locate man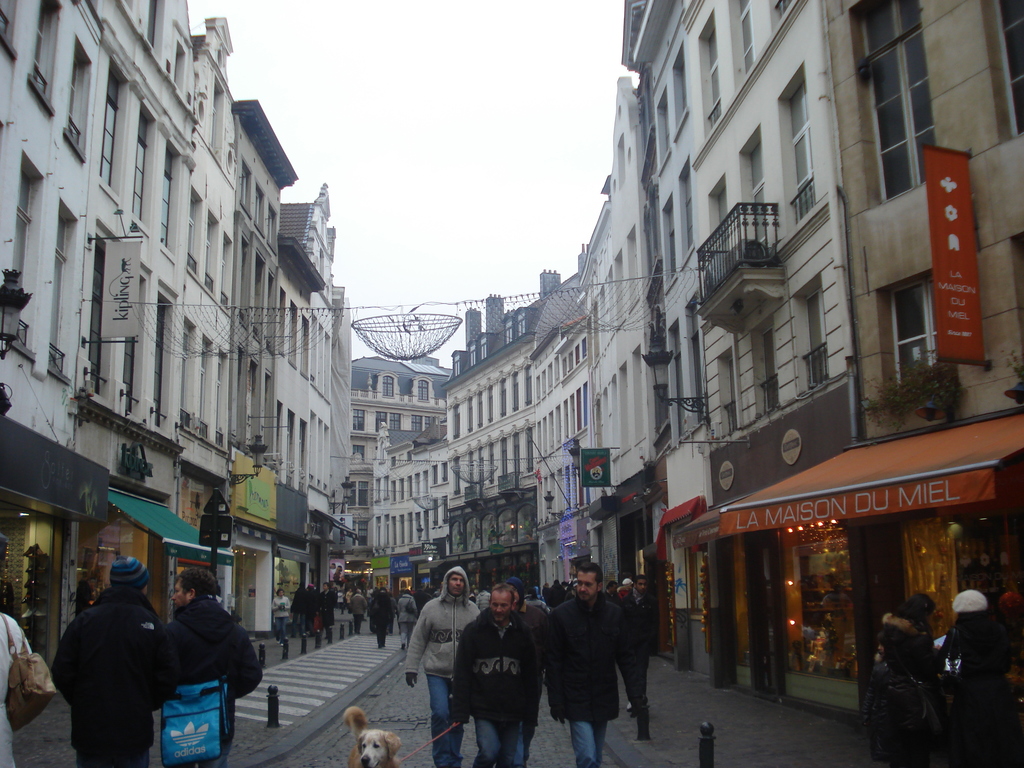
Rect(545, 573, 644, 756)
